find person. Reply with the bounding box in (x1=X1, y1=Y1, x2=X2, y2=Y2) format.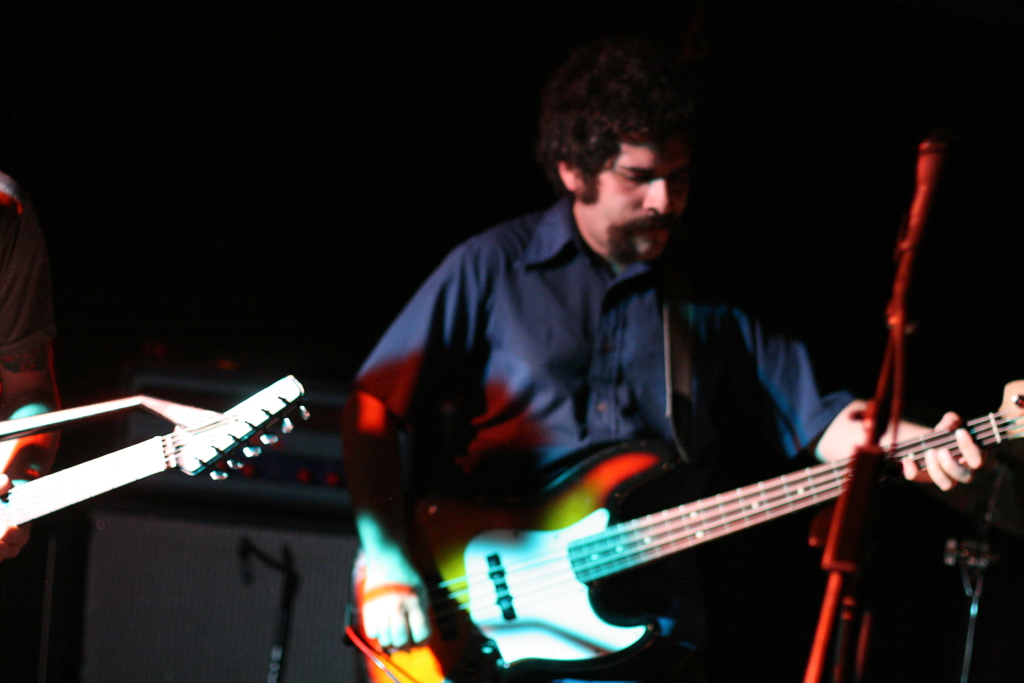
(x1=0, y1=156, x2=61, y2=568).
